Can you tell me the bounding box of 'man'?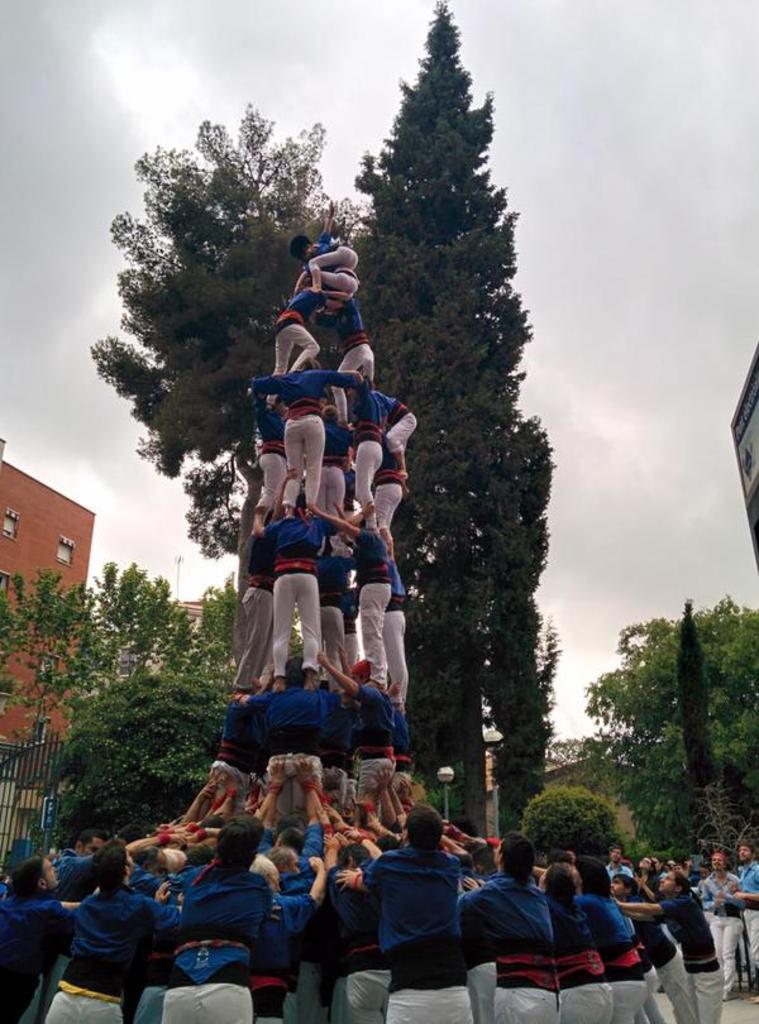
(358, 688, 397, 817).
